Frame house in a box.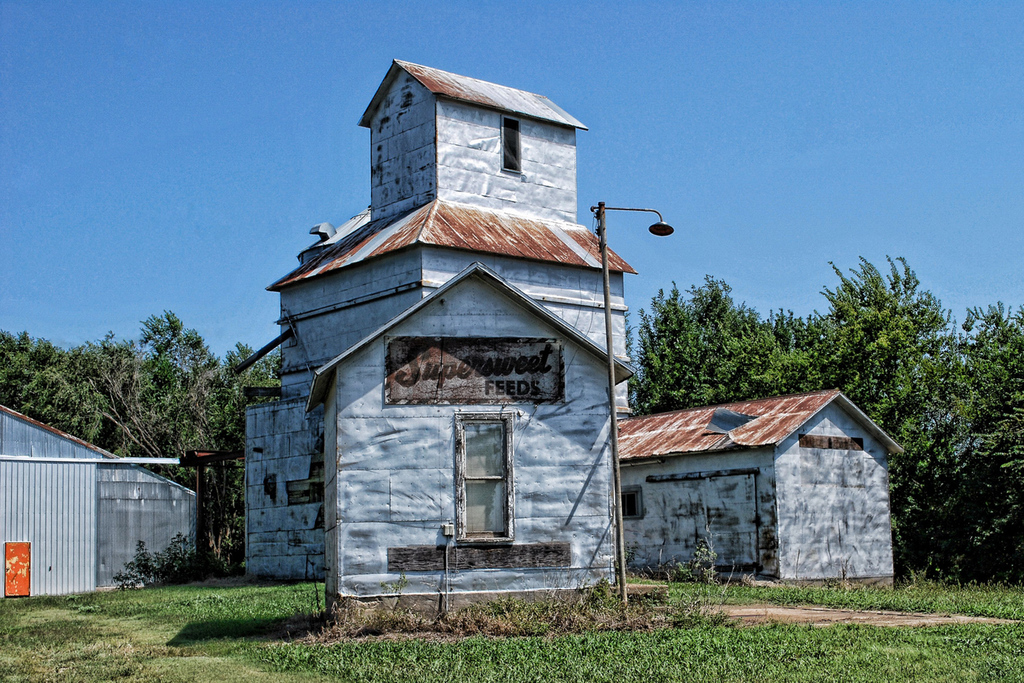
box(613, 384, 906, 586).
